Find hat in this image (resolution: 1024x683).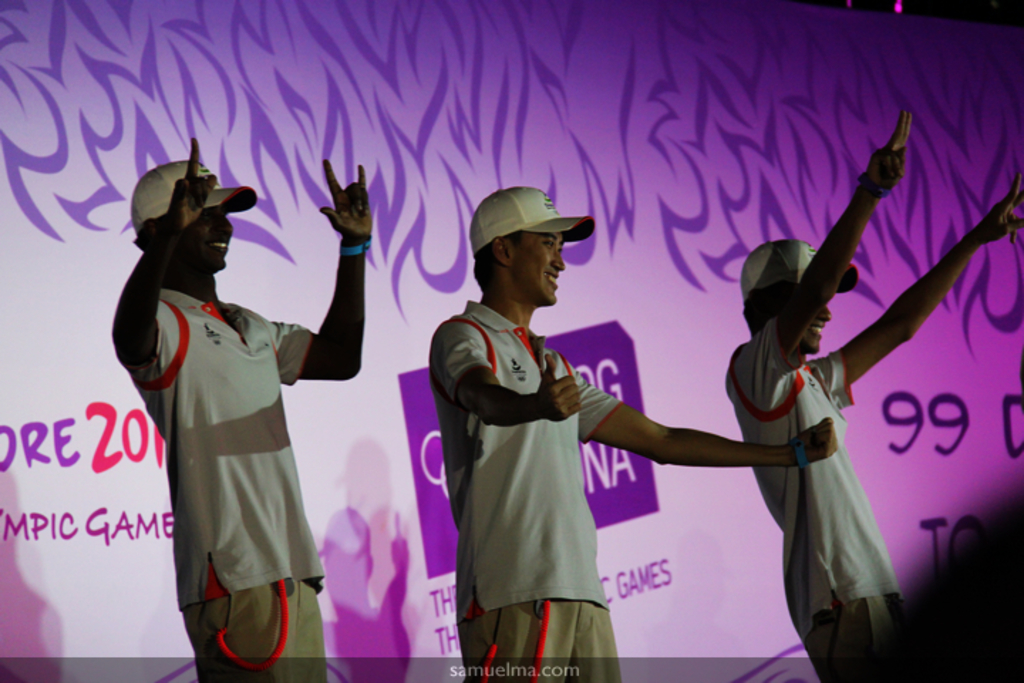
[left=738, top=238, right=856, bottom=300].
